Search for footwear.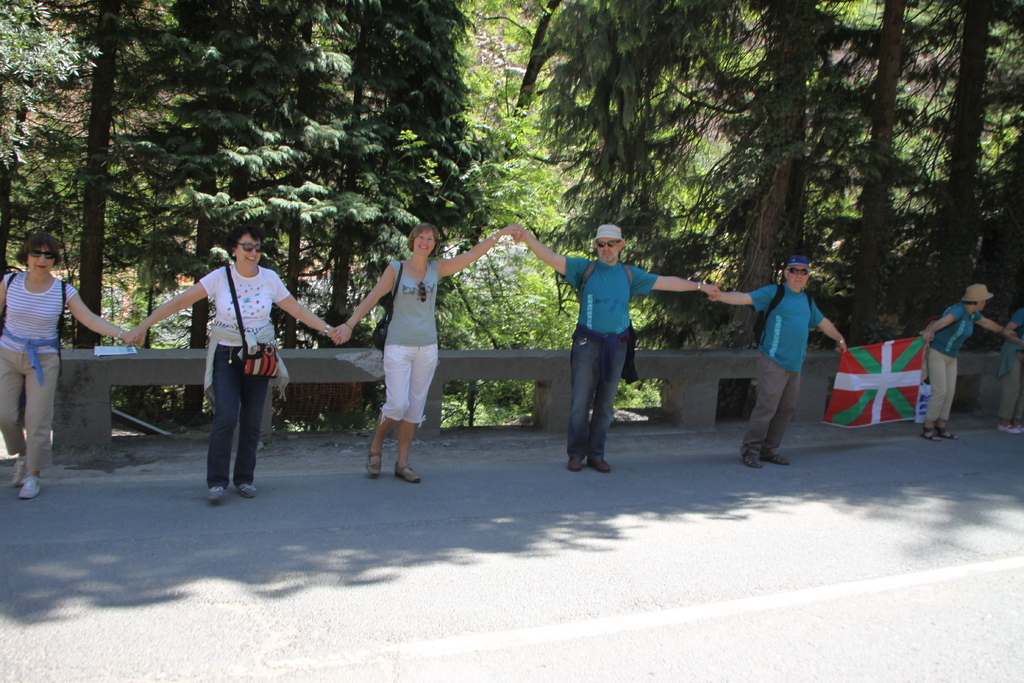
Found at (x1=362, y1=449, x2=383, y2=478).
